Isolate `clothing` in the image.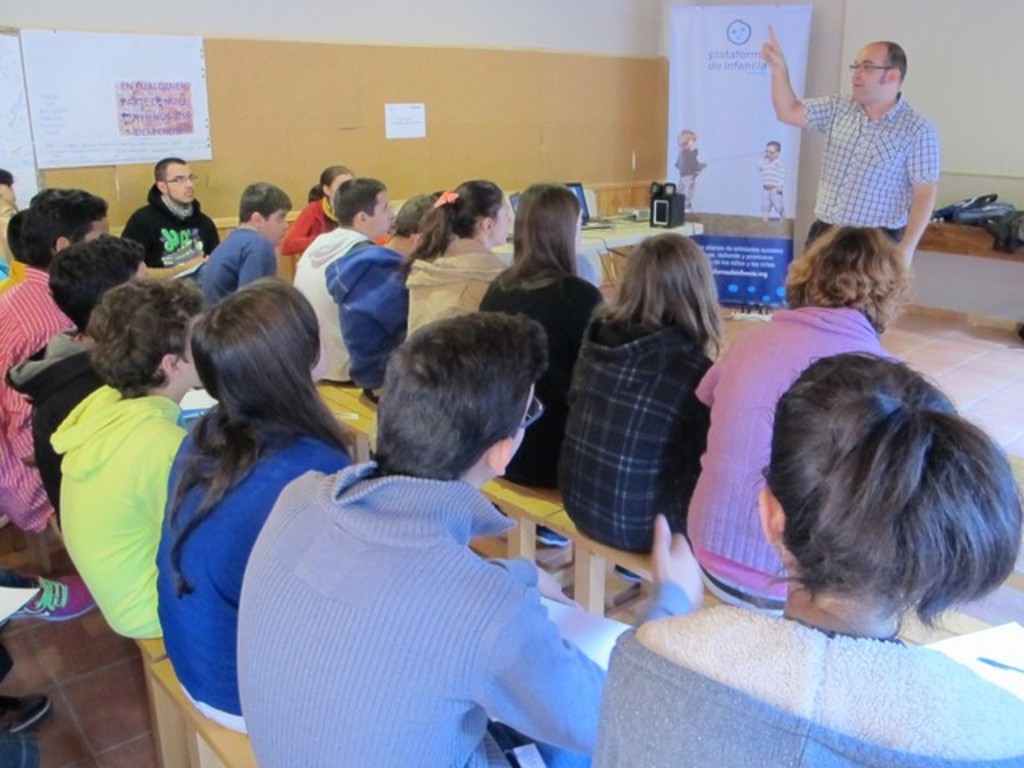
Isolated region: (left=302, top=214, right=362, bottom=386).
